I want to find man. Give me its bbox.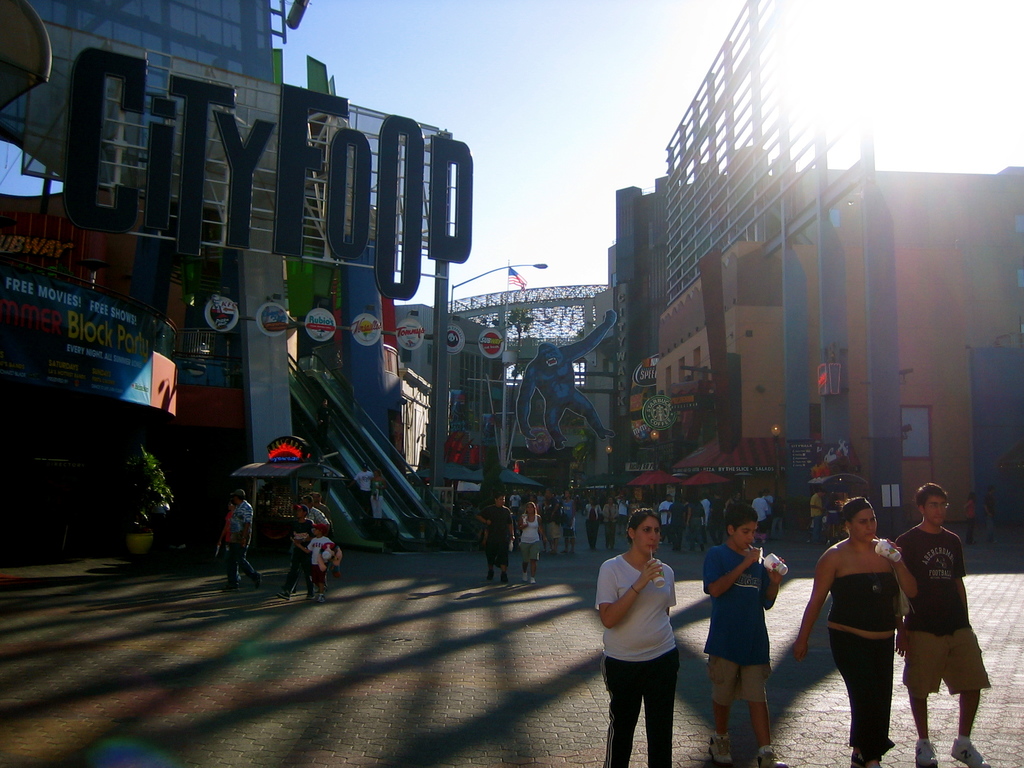
894/481/996/765.
